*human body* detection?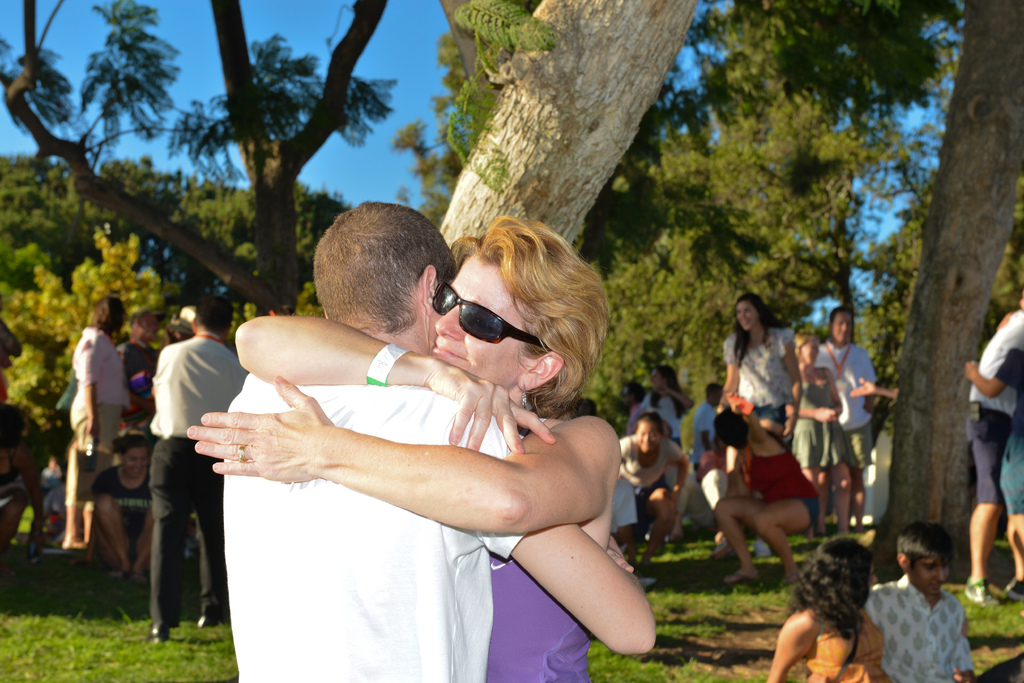
<bbox>189, 212, 624, 682</bbox>
